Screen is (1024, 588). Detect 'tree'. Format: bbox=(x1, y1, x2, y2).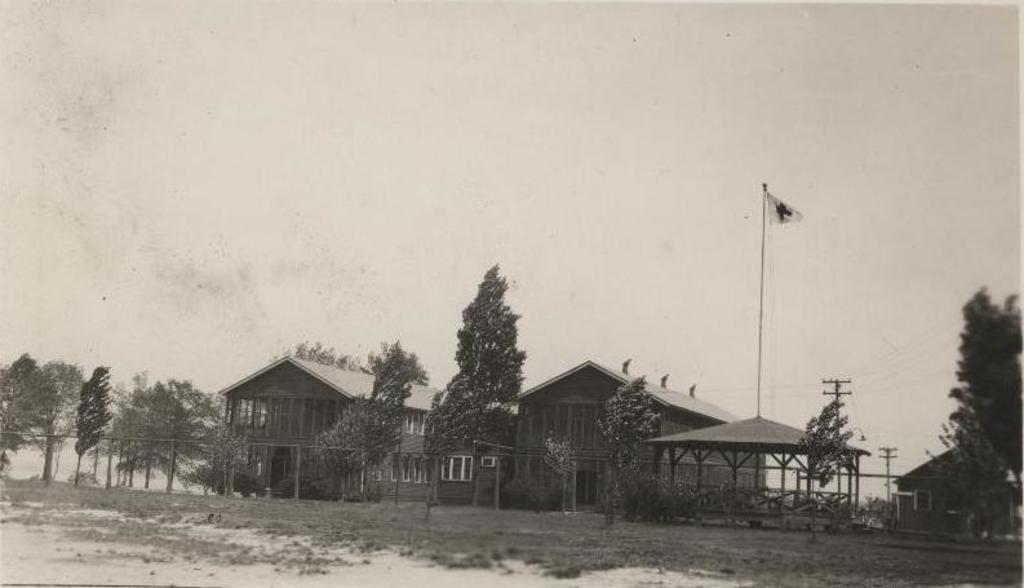
bbox=(795, 398, 860, 527).
